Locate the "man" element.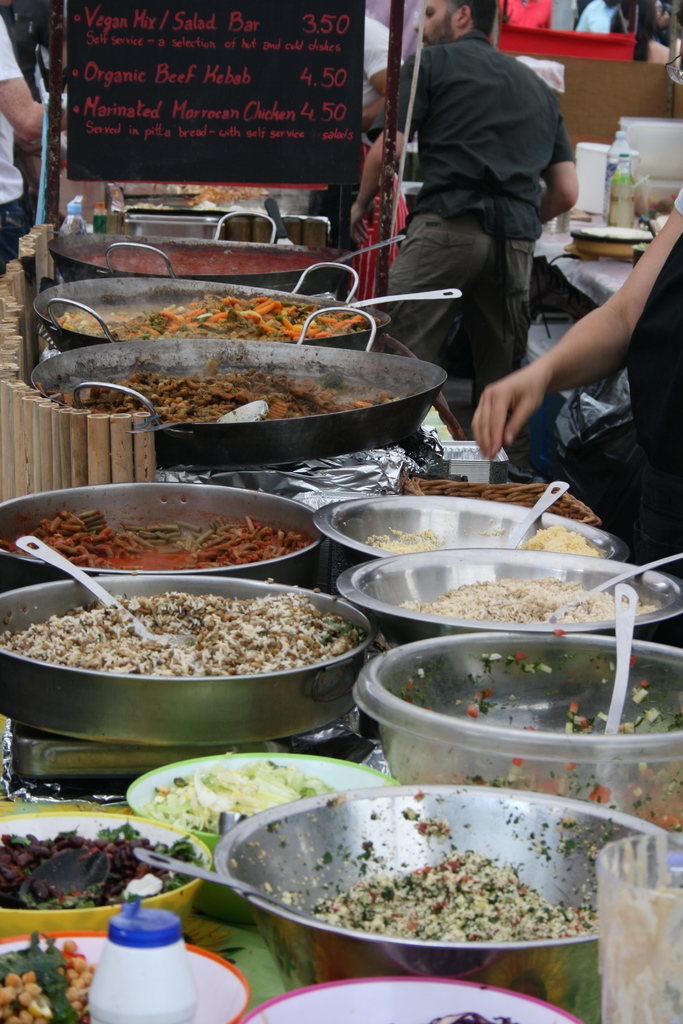
Element bbox: (x1=368, y1=14, x2=591, y2=404).
